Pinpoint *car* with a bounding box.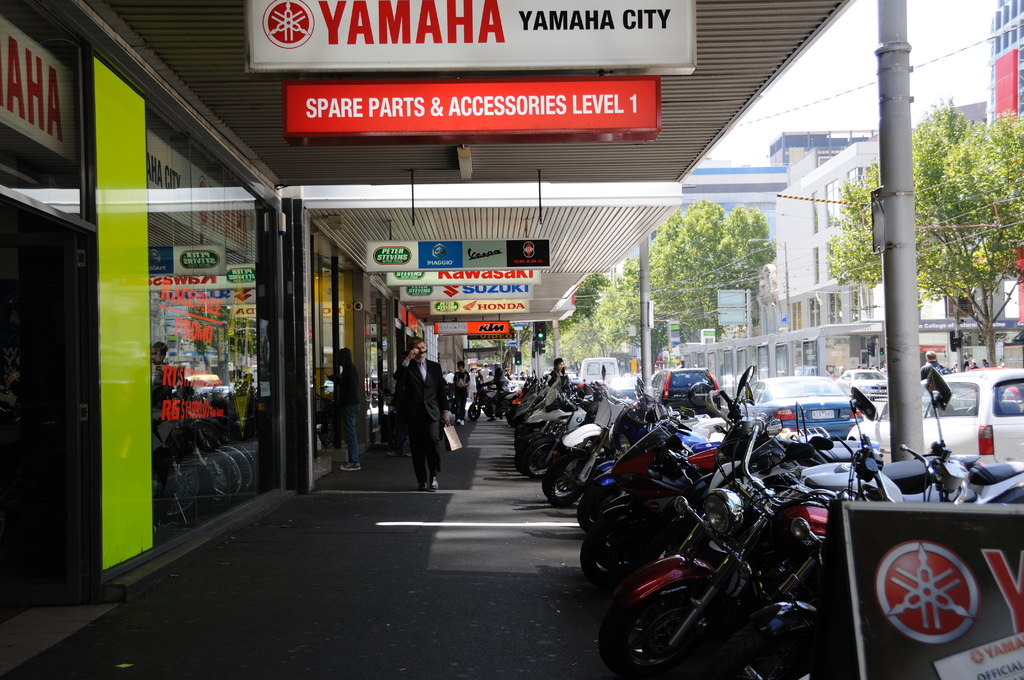
x1=844, y1=366, x2=886, y2=401.
